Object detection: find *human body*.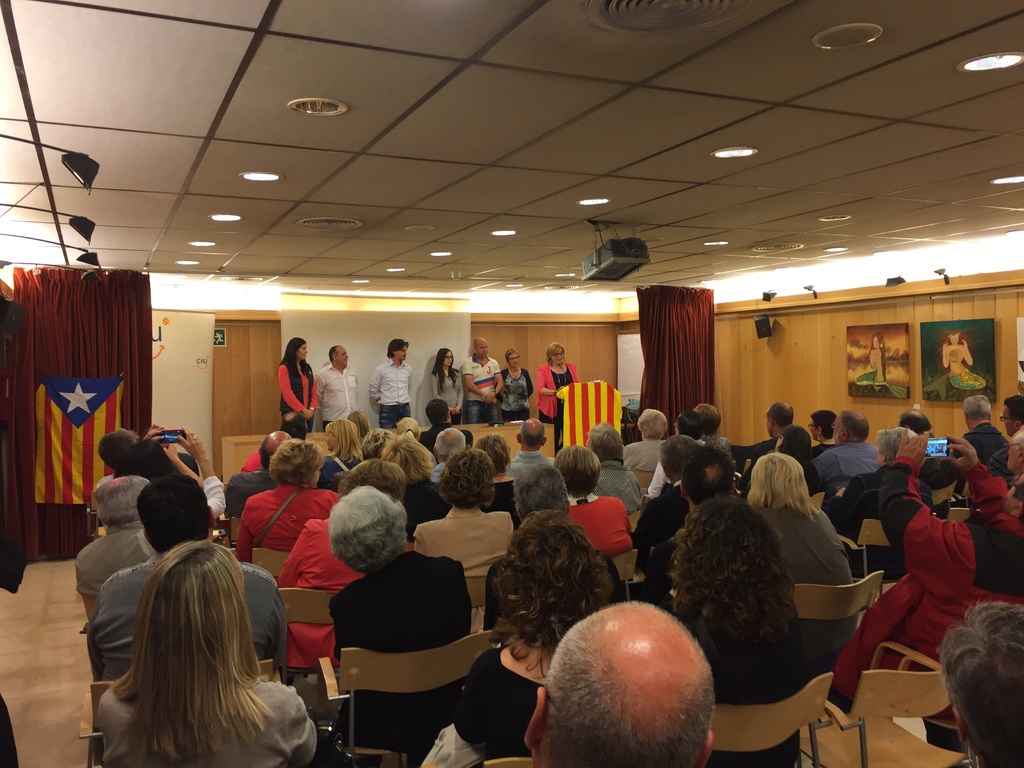
(x1=316, y1=417, x2=360, y2=496).
